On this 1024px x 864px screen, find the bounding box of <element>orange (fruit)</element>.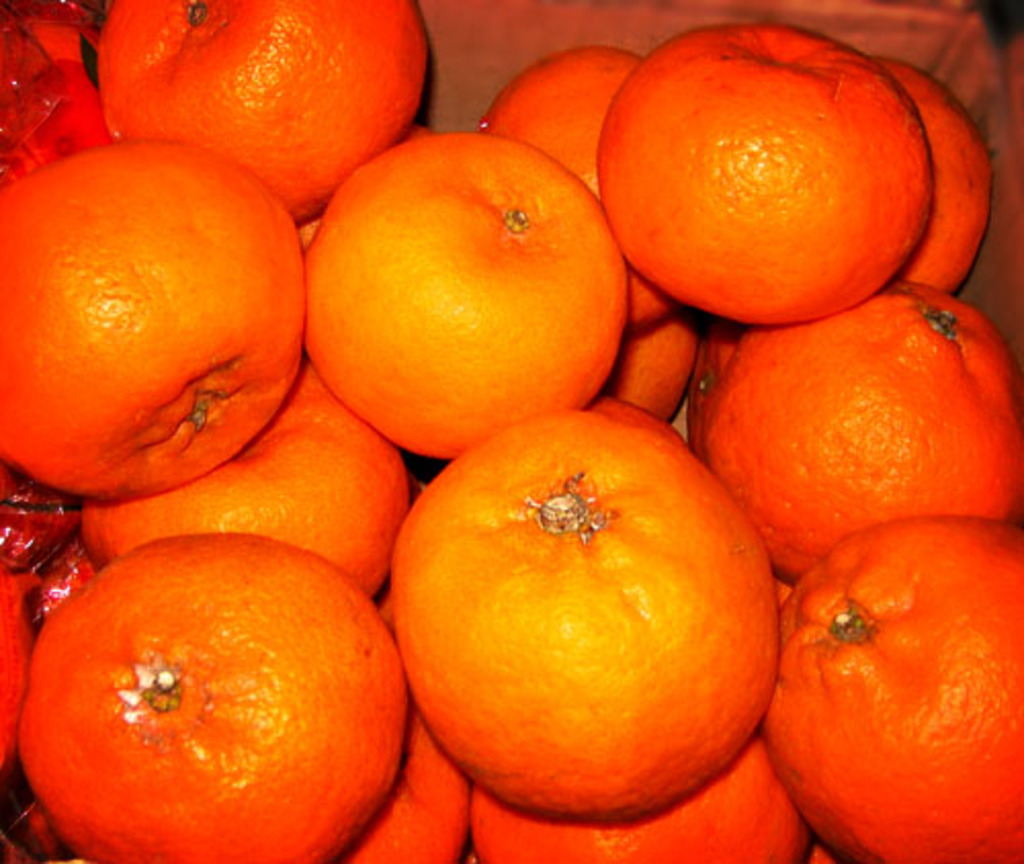
Bounding box: rect(461, 788, 807, 860).
